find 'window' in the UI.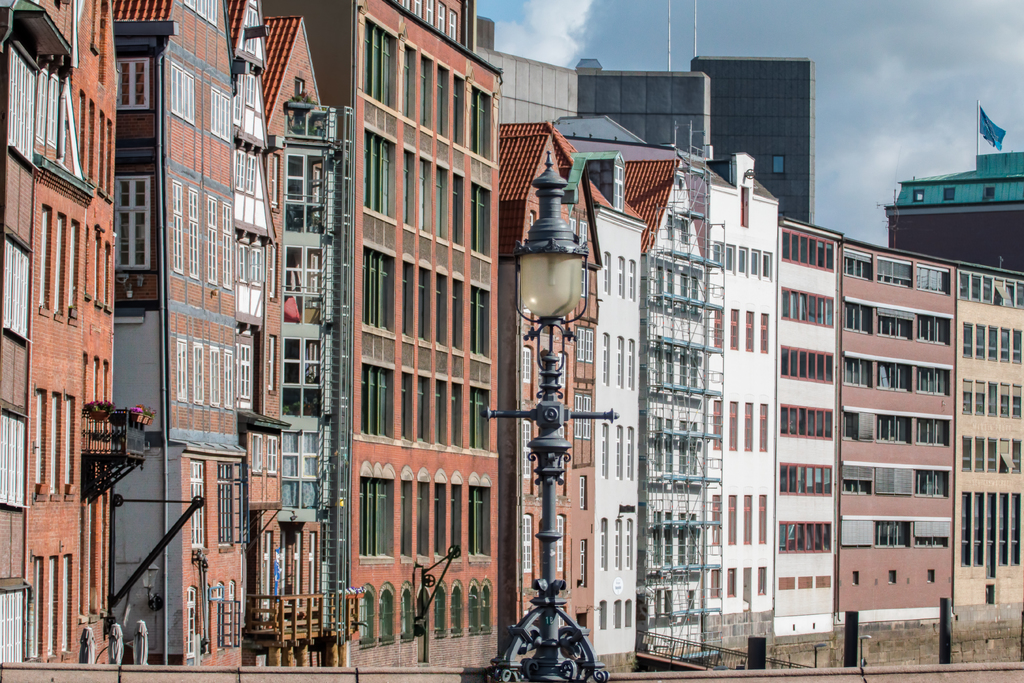
UI element at 876, 465, 913, 497.
